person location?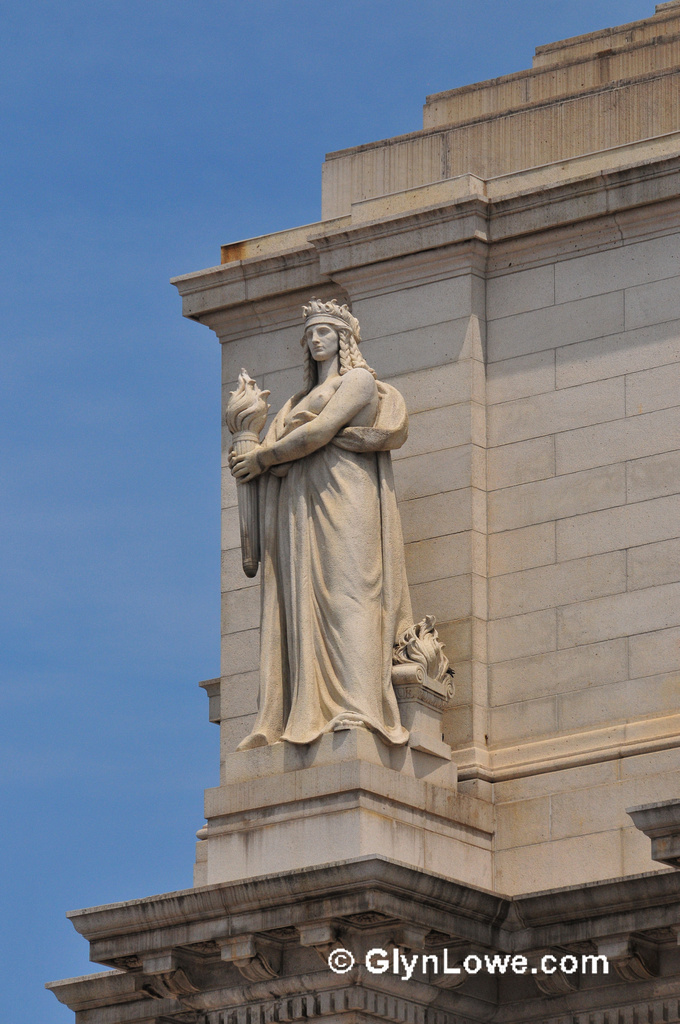
{"x1": 225, "y1": 294, "x2": 408, "y2": 746}
